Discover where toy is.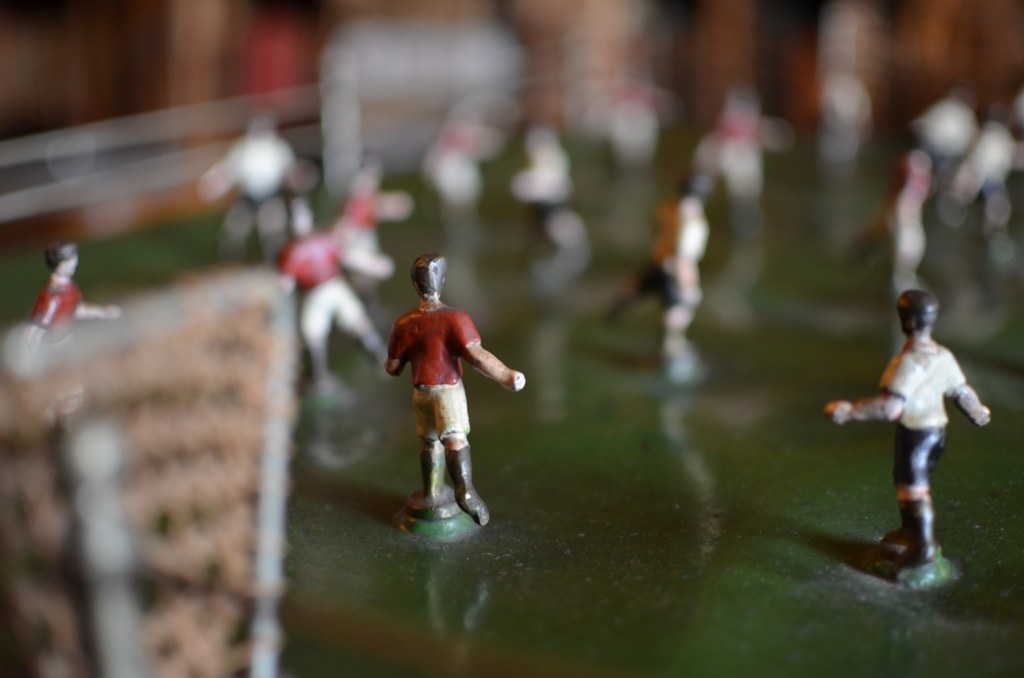
Discovered at <region>383, 252, 528, 526</region>.
